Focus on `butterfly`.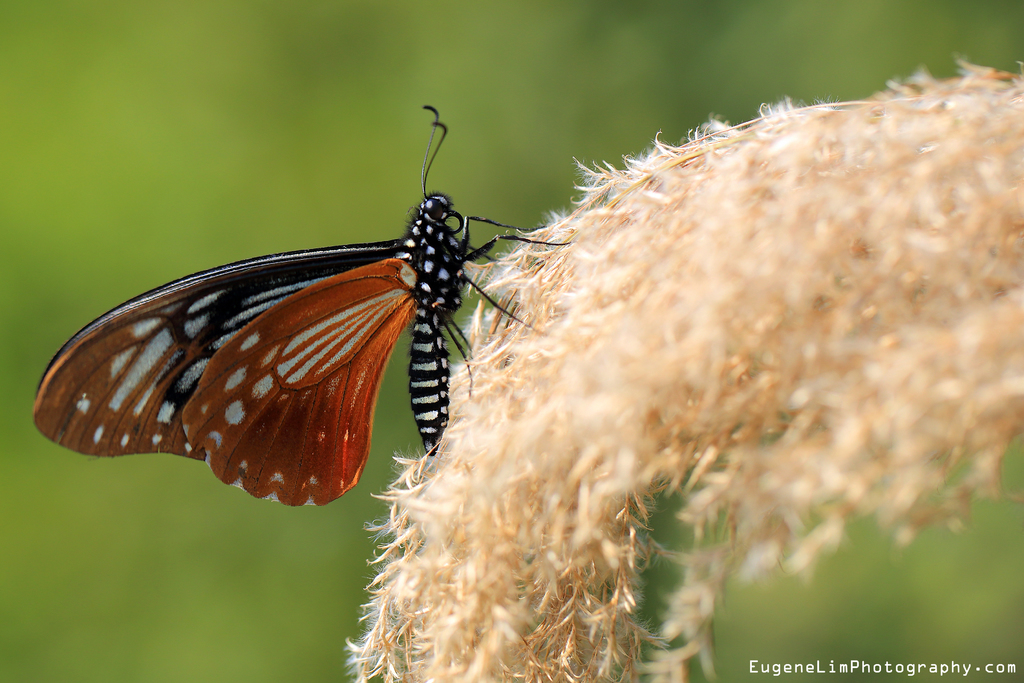
Focused at Rect(40, 105, 548, 513).
